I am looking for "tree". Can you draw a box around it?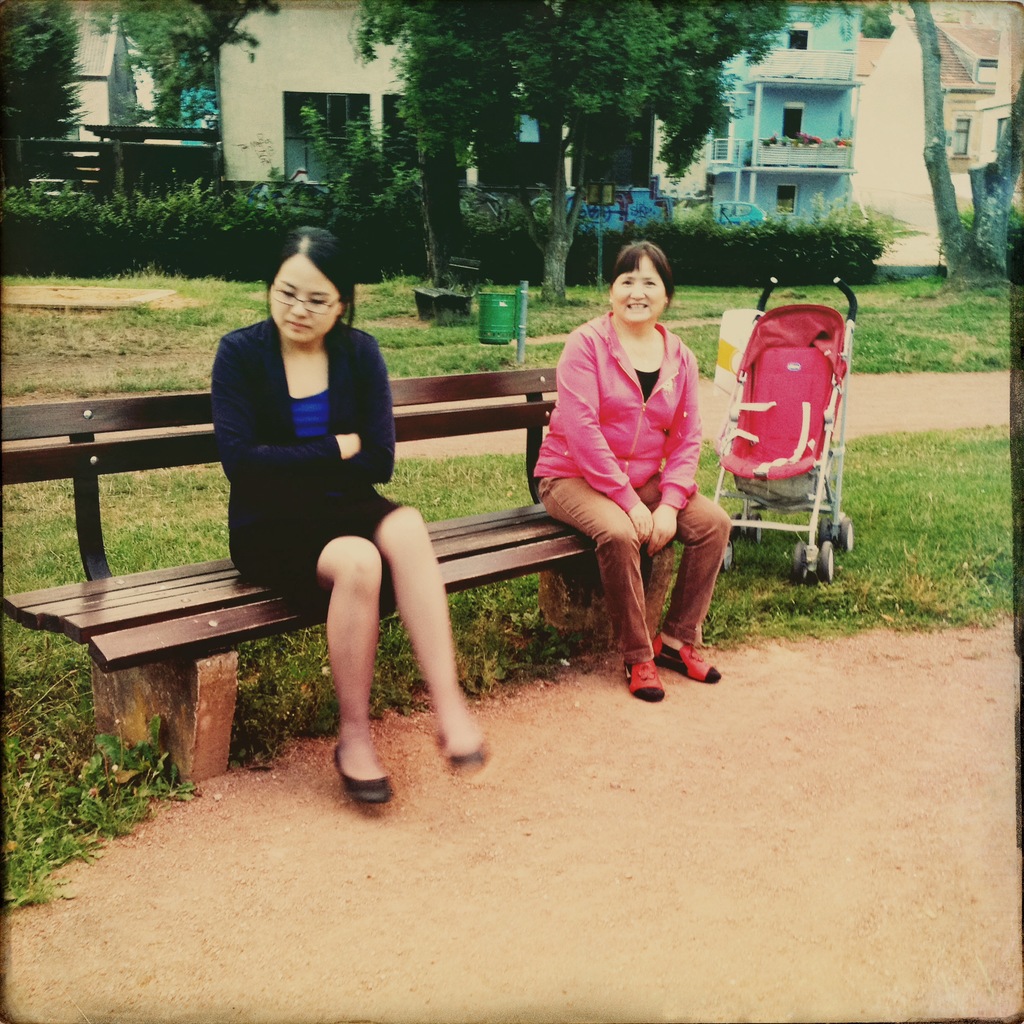
Sure, the bounding box is {"left": 0, "top": 0, "right": 90, "bottom": 150}.
